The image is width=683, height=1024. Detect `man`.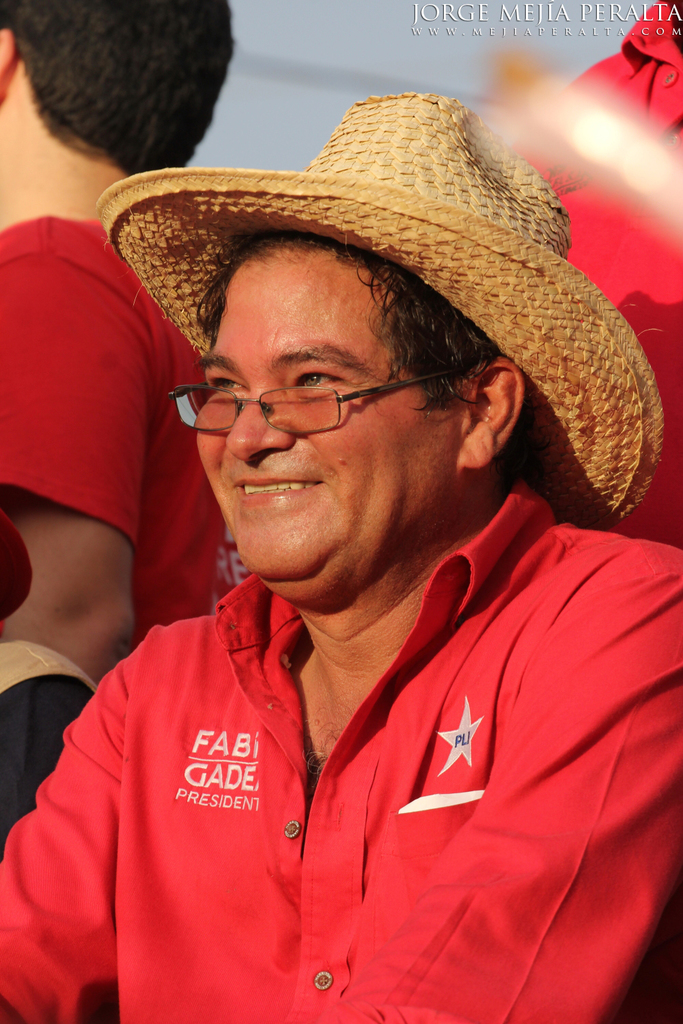
Detection: 0:0:244:822.
